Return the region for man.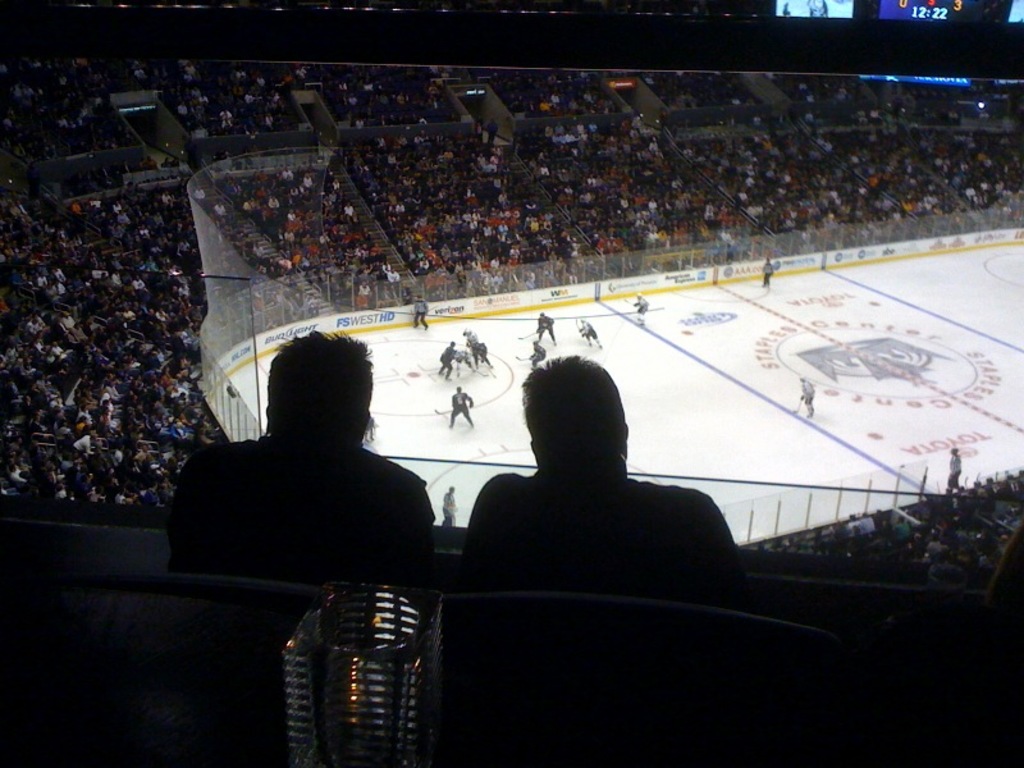
rect(454, 351, 755, 613).
